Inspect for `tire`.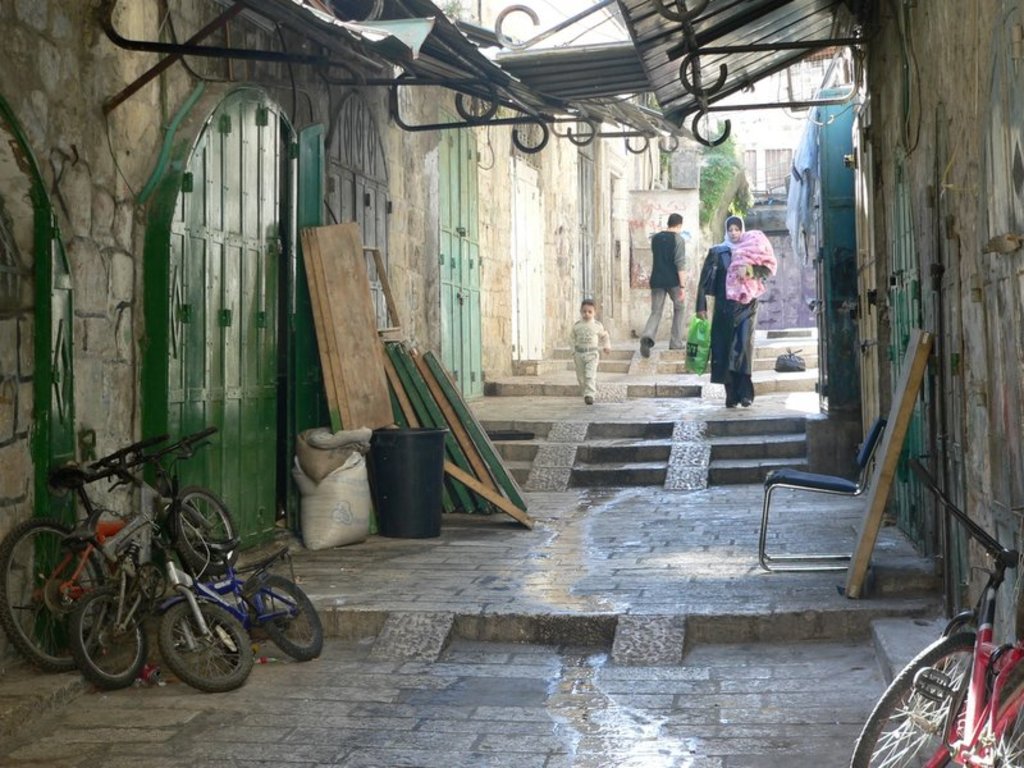
Inspection: bbox=[512, 111, 550, 154].
